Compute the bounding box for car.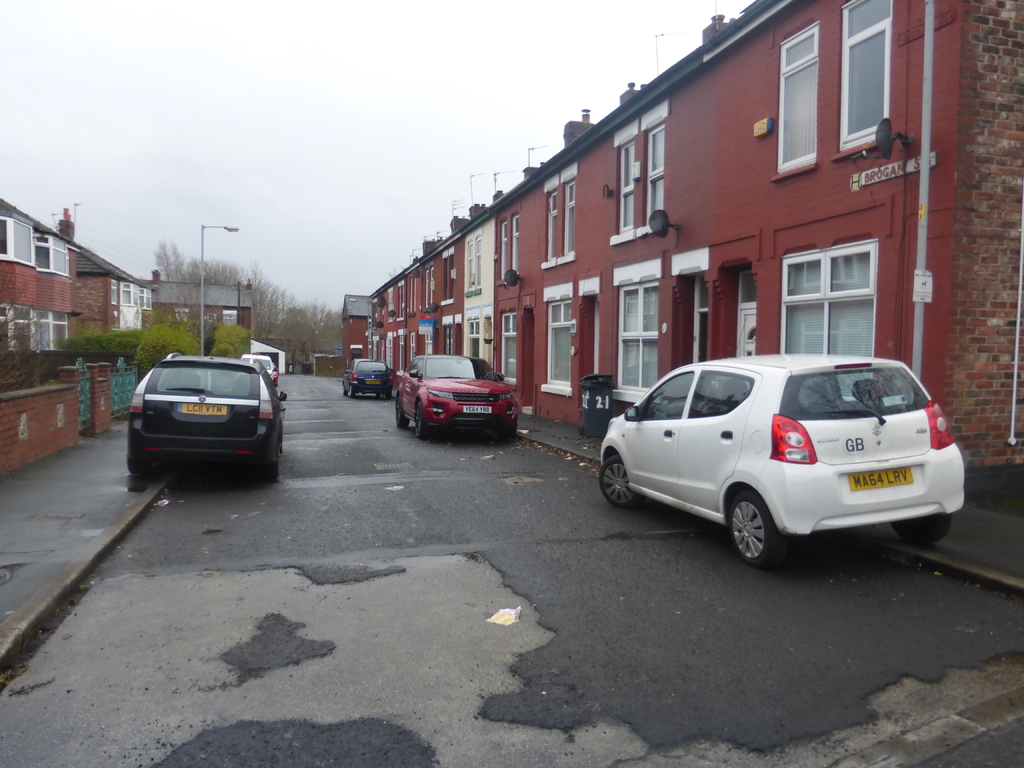
[342,357,392,398].
